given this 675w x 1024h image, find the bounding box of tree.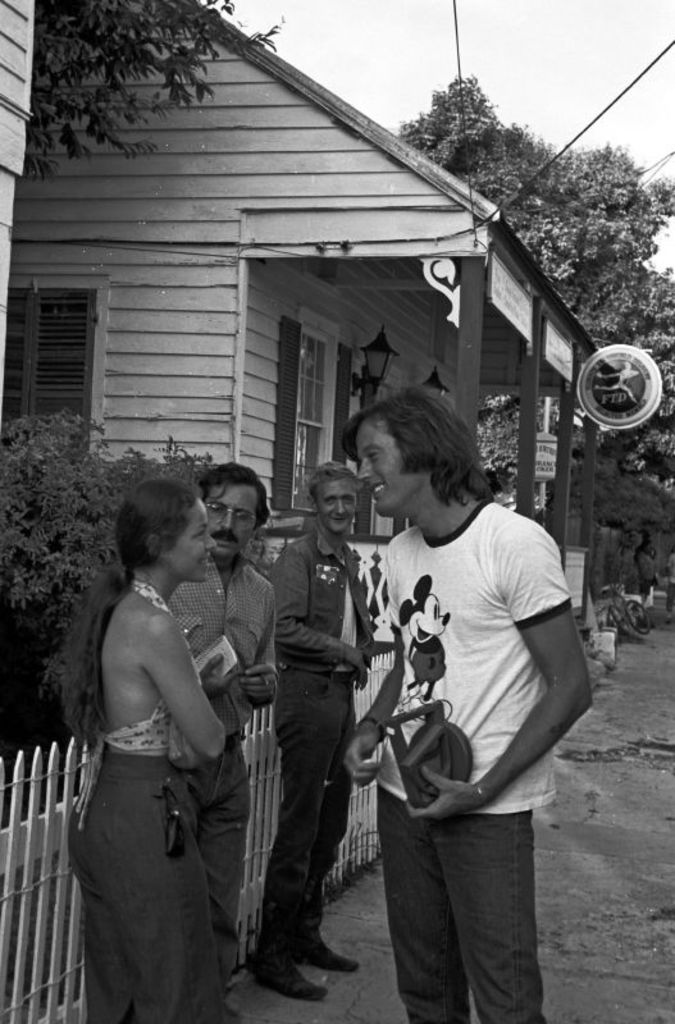
rect(29, 0, 291, 168).
